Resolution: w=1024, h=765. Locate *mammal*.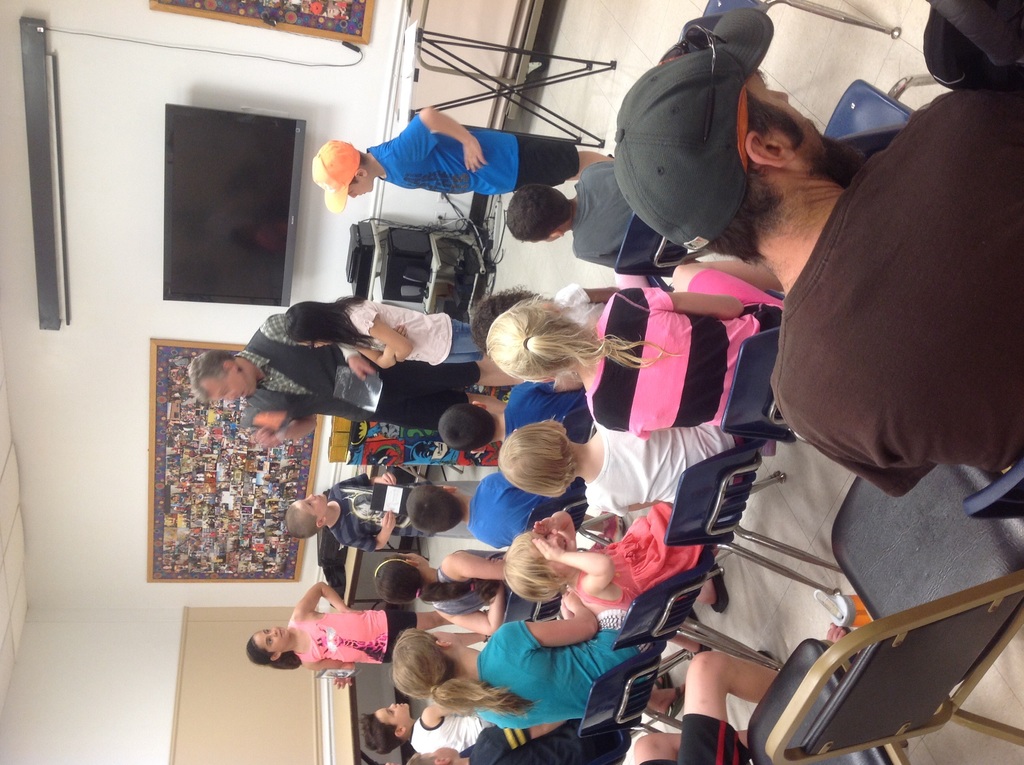
[189,311,514,451].
